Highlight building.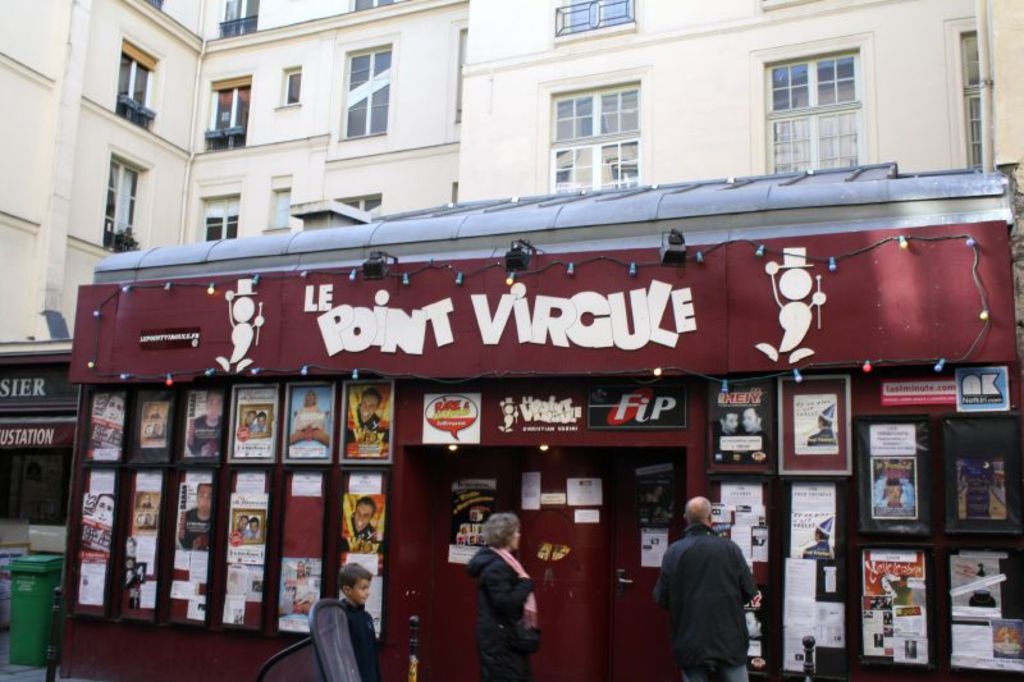
Highlighted region: (0,343,79,628).
